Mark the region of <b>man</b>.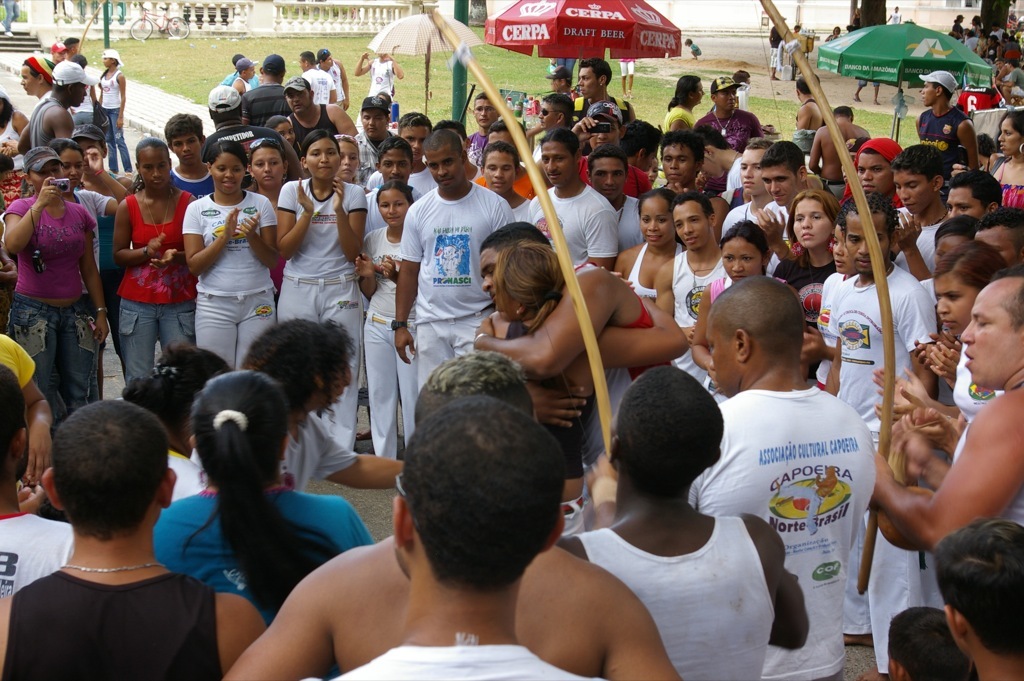
Region: bbox=(523, 128, 618, 266).
